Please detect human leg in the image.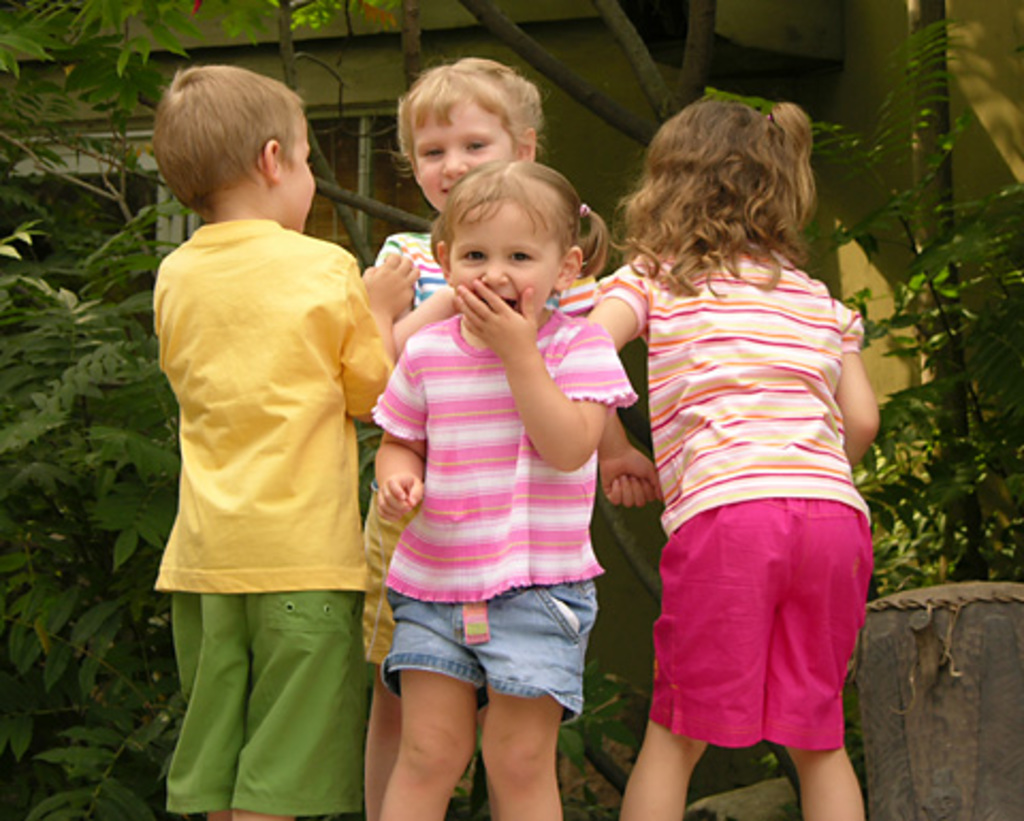
x1=617, y1=721, x2=704, y2=819.
